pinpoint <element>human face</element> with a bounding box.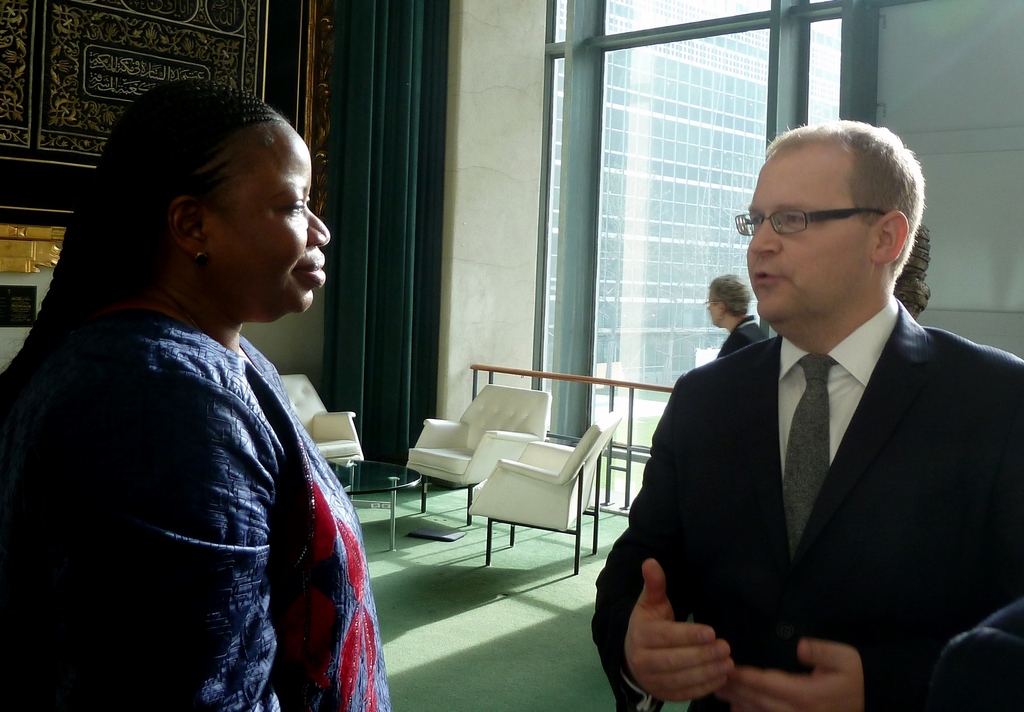
locate(207, 134, 334, 310).
